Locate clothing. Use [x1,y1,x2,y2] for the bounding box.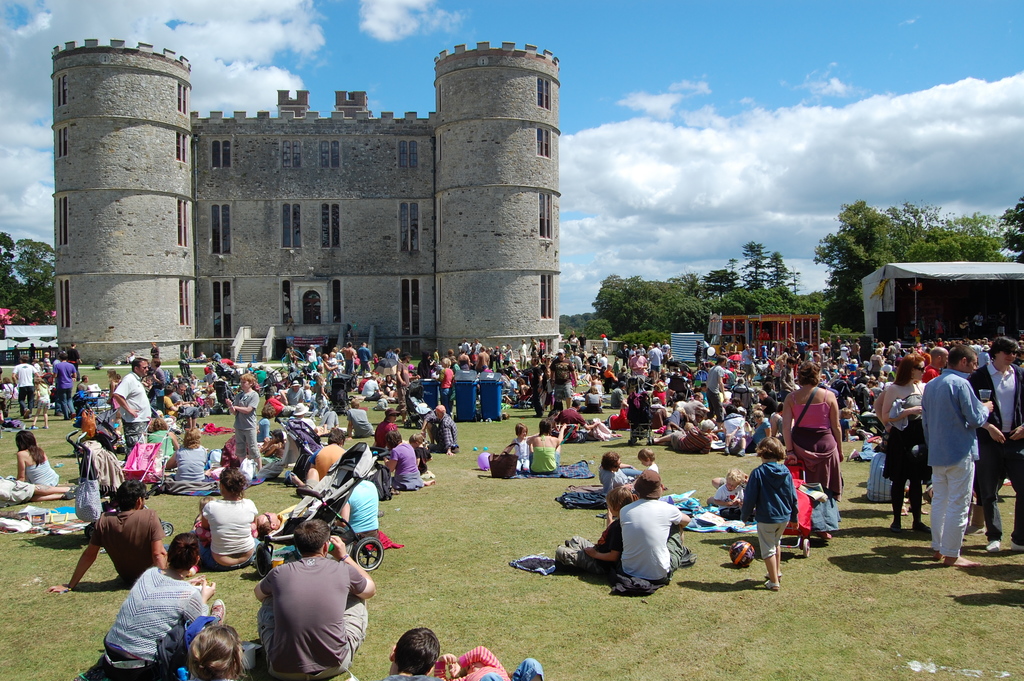
[925,363,981,557].
